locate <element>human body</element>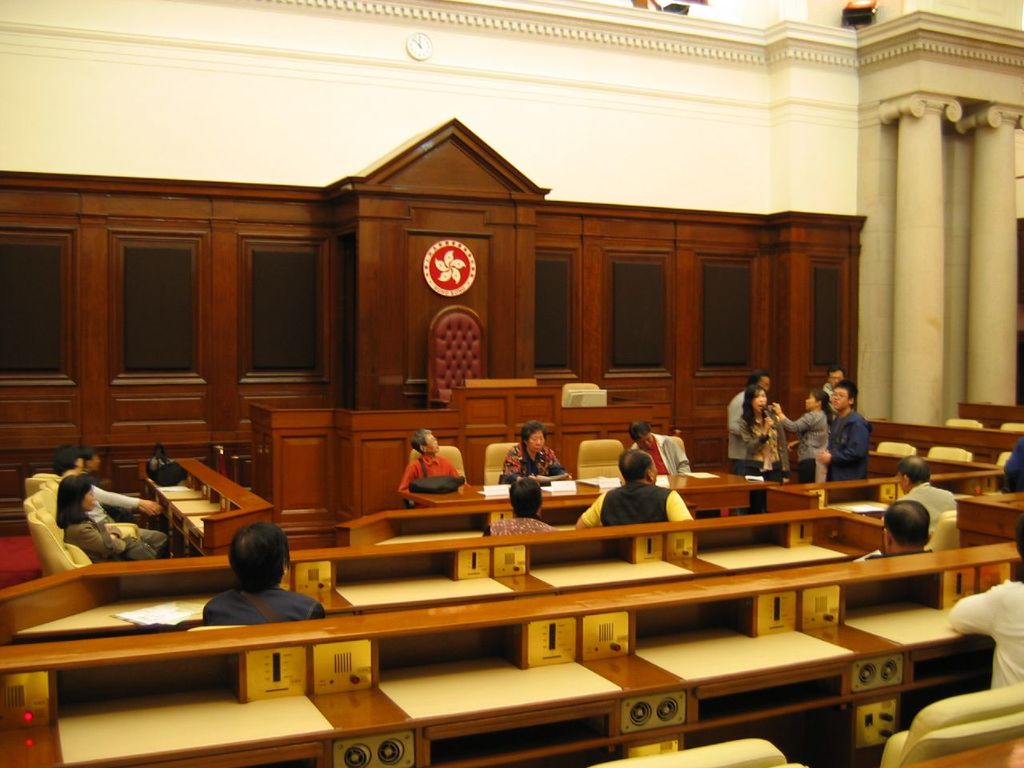
{"x1": 741, "y1": 410, "x2": 791, "y2": 485}
